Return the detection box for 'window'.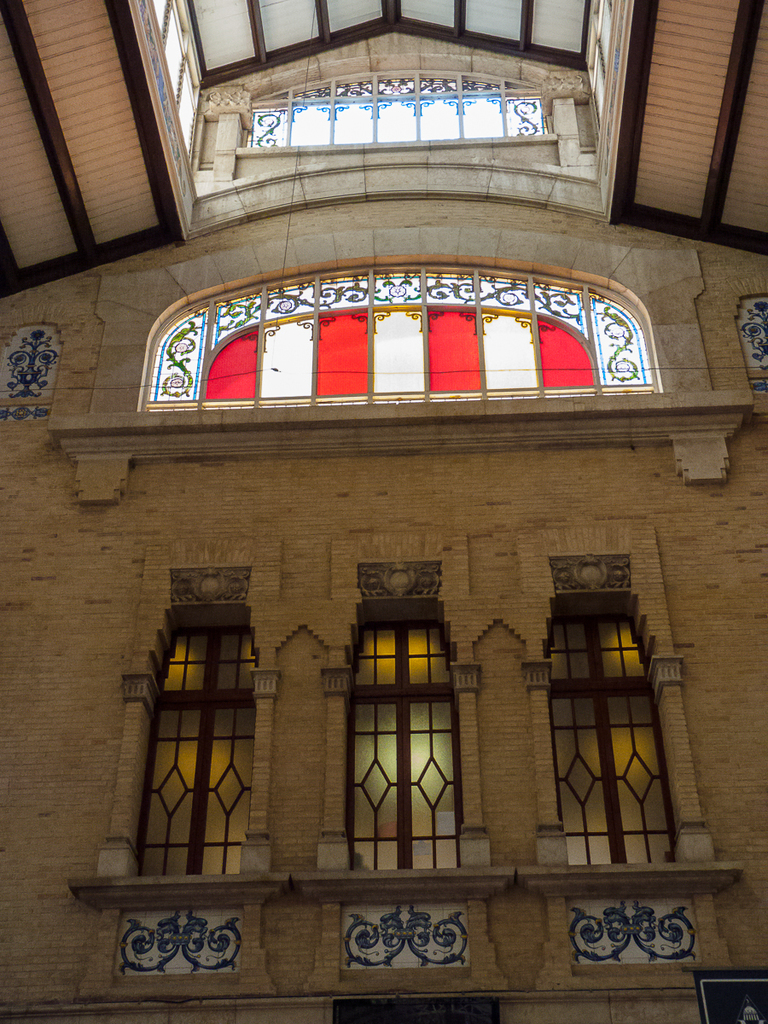
locate(509, 512, 753, 990).
